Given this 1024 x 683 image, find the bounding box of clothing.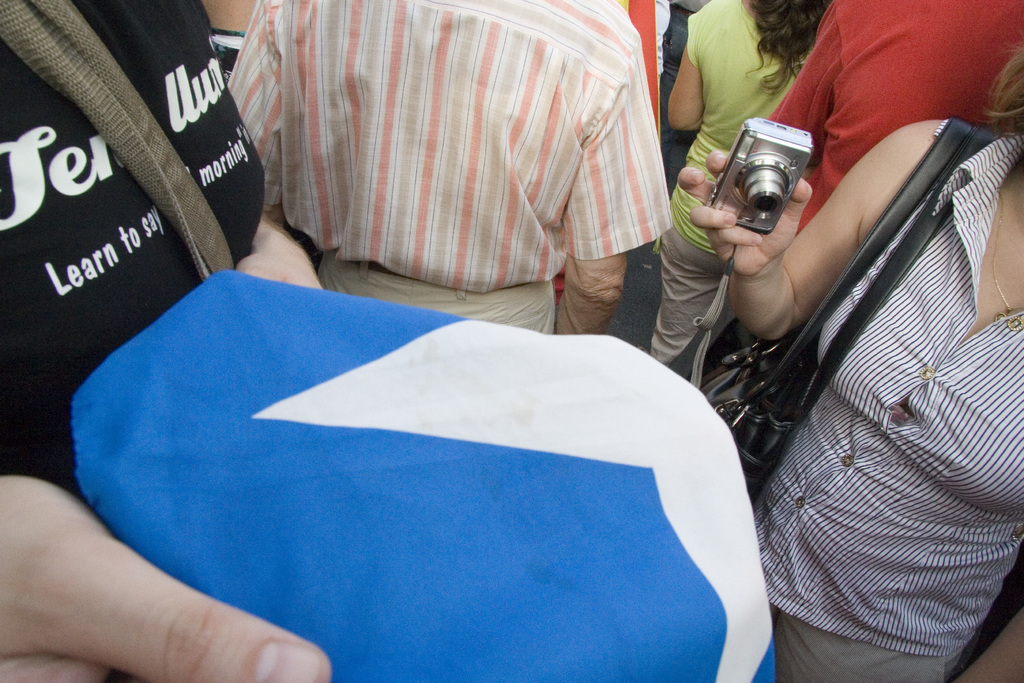
(755,0,1023,247).
